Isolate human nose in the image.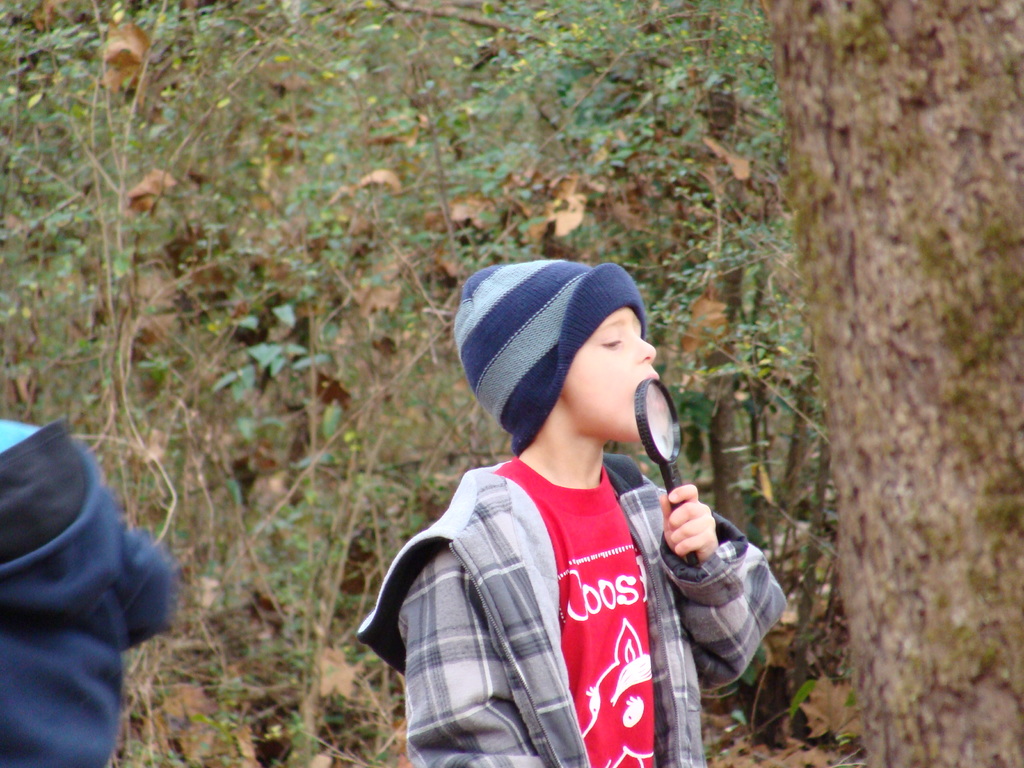
Isolated region: bbox=(632, 333, 657, 363).
